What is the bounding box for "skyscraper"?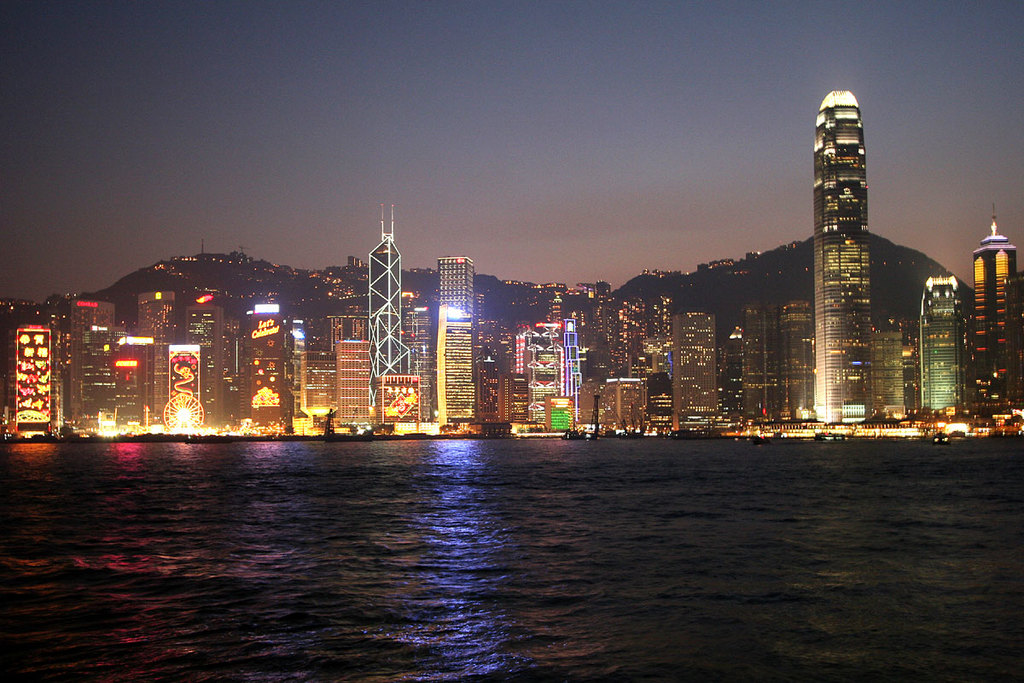
3 322 53 432.
